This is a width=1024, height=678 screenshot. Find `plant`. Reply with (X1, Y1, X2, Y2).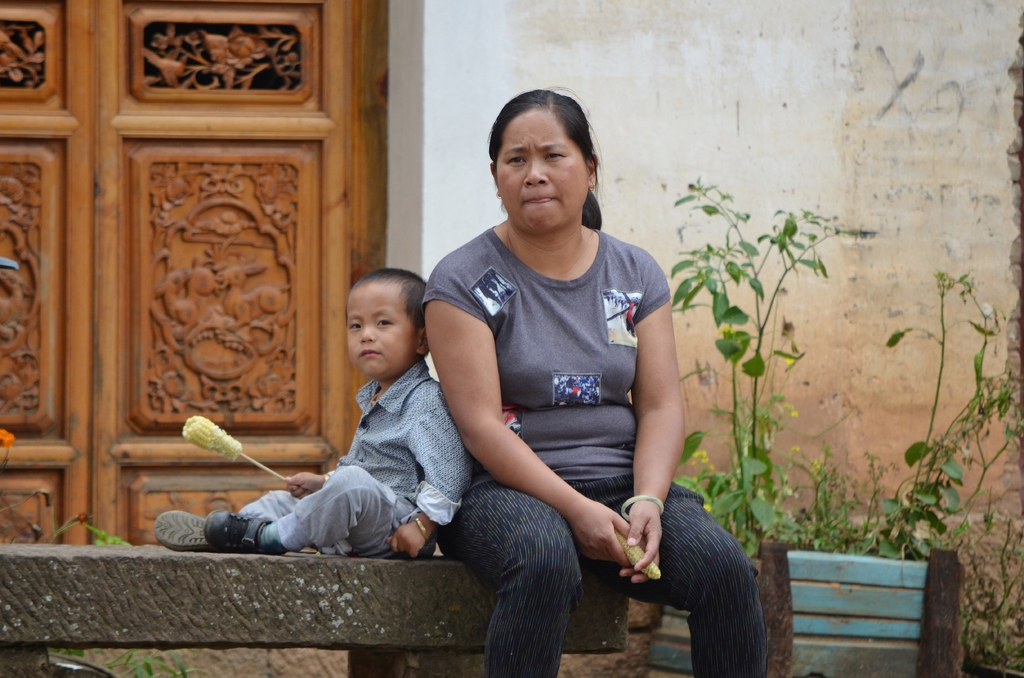
(781, 232, 1023, 606).
